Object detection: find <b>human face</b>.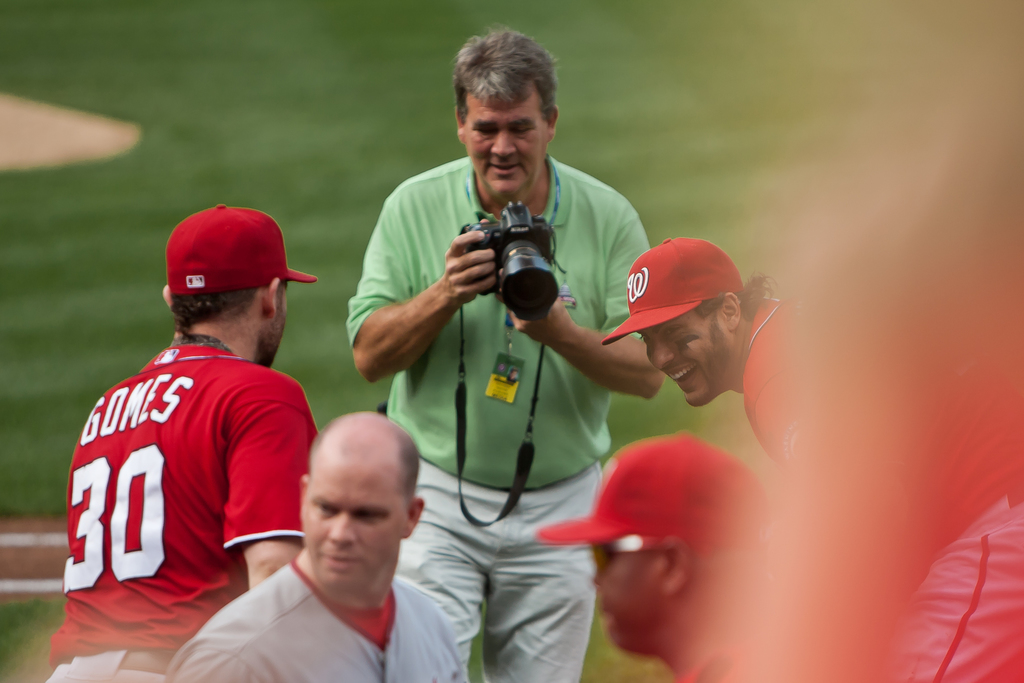
589/550/673/659.
